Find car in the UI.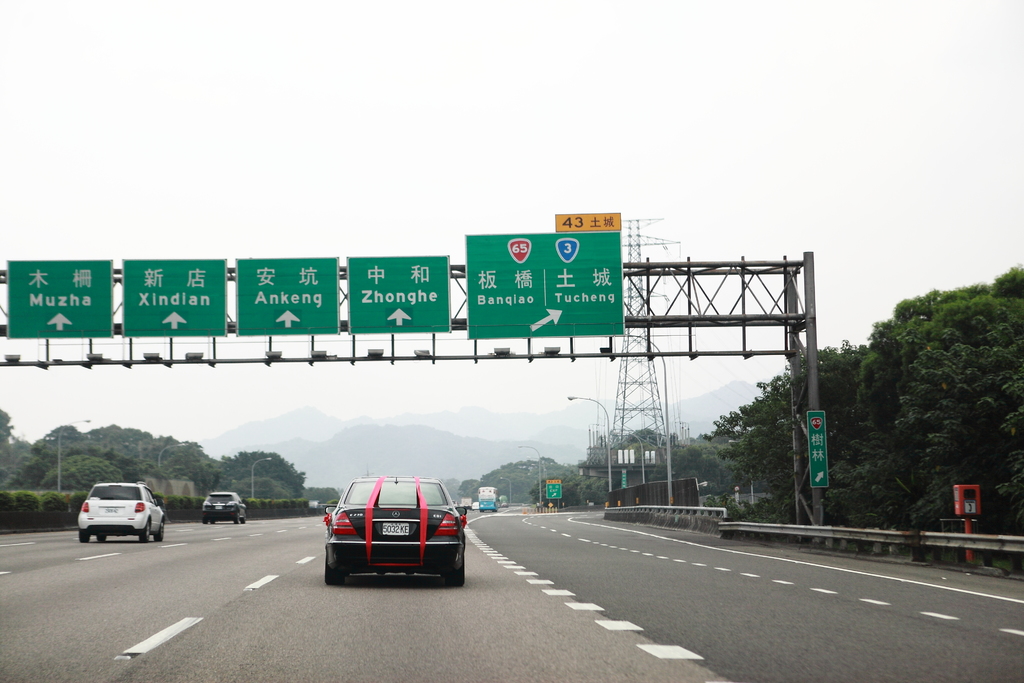
UI element at <box>79,477,168,545</box>.
